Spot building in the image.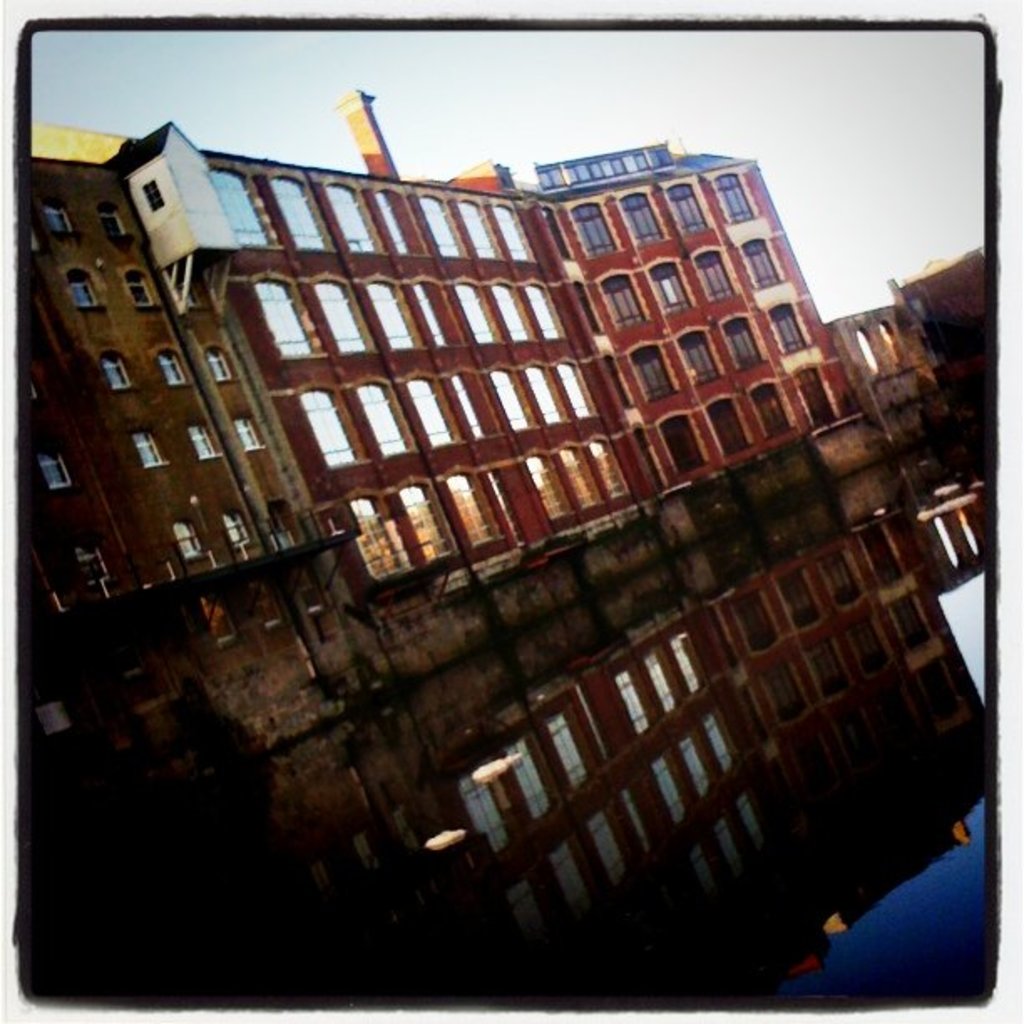
building found at 25,92,860,740.
